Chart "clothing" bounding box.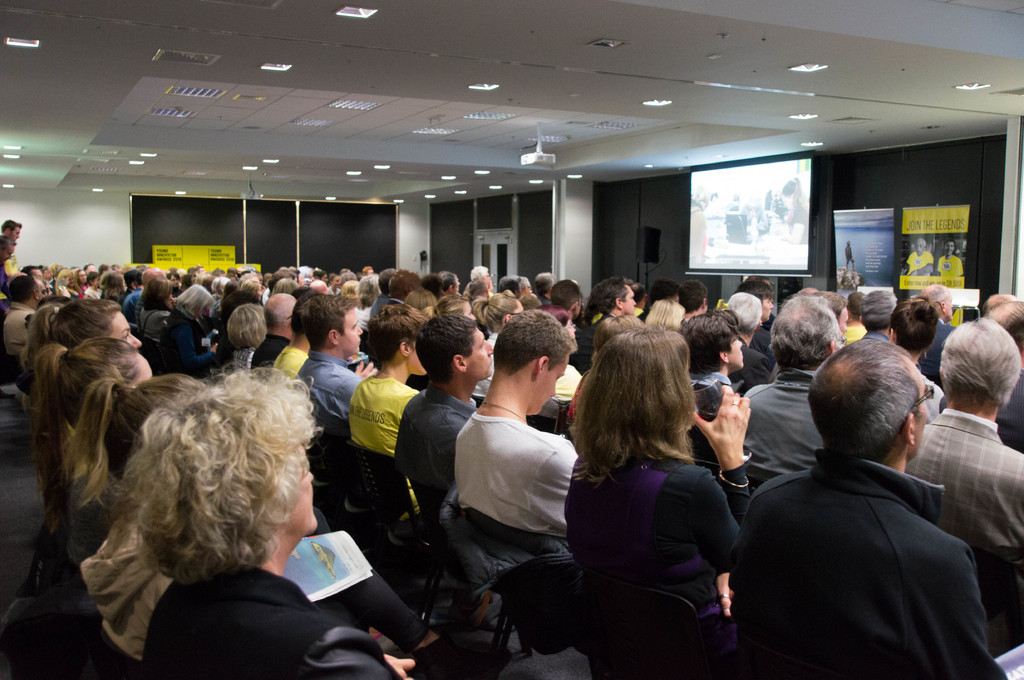
Charted: [left=144, top=565, right=405, bottom=679].
